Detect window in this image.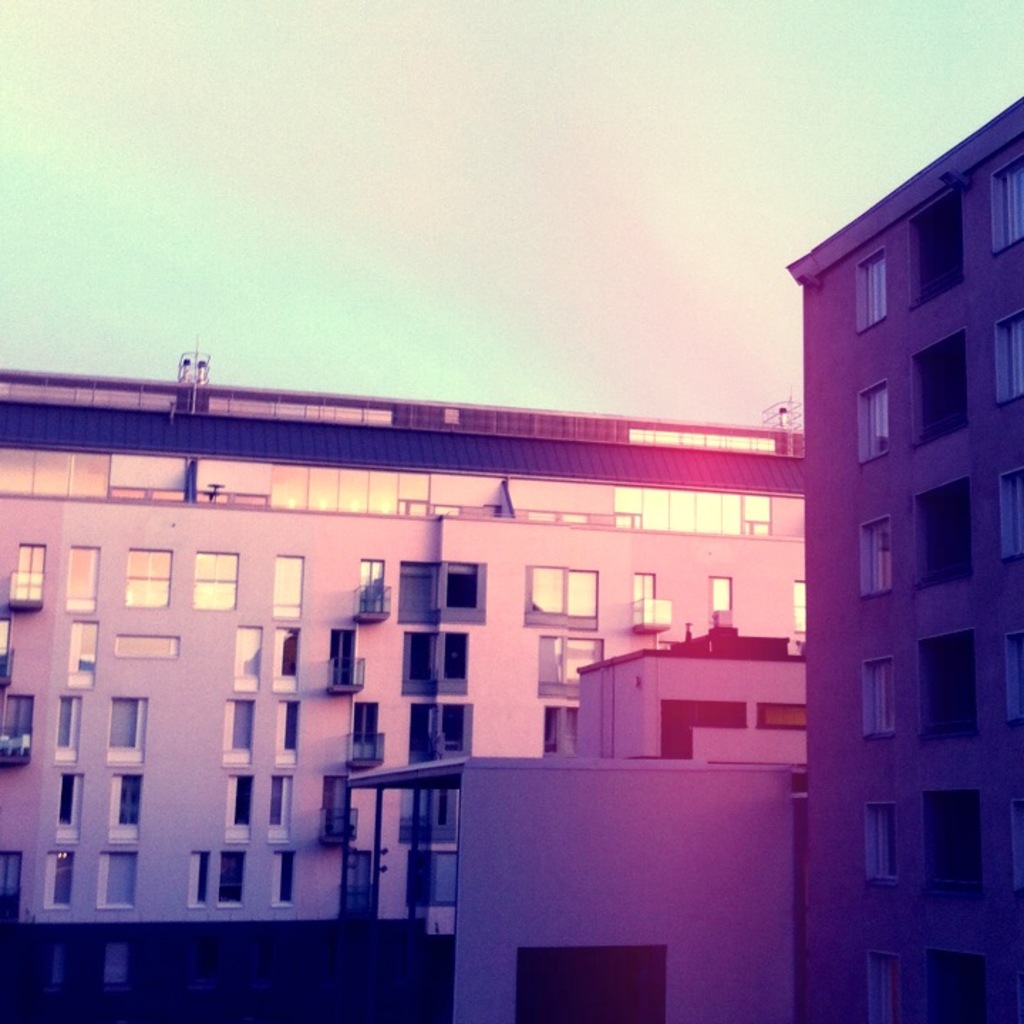
Detection: bbox(44, 853, 75, 910).
